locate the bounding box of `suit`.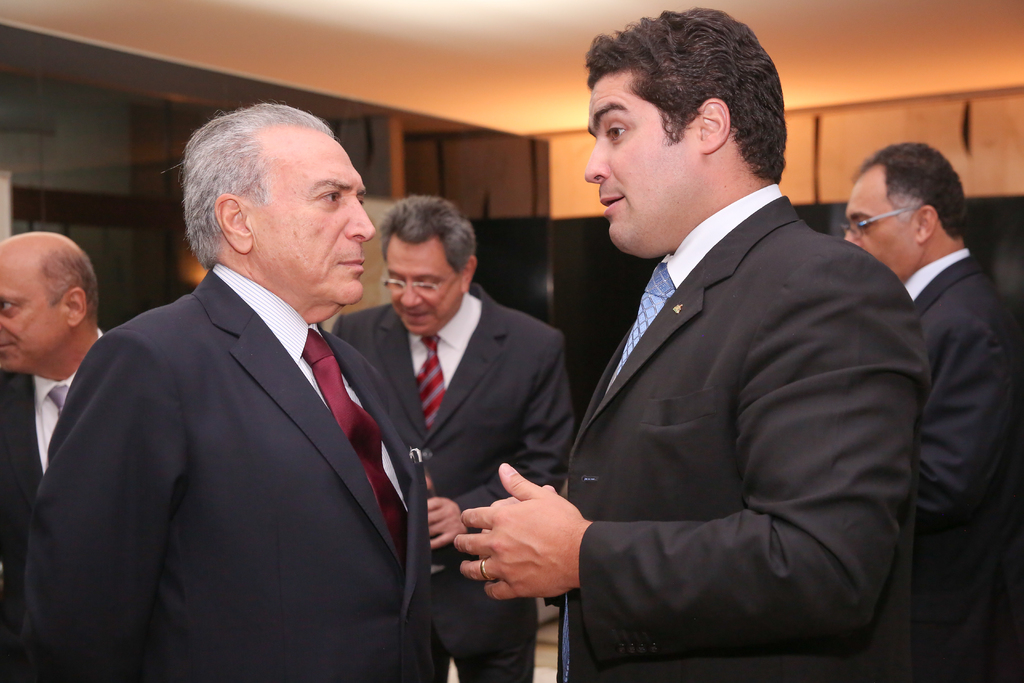
Bounding box: pyautogui.locateOnScreen(544, 182, 930, 682).
